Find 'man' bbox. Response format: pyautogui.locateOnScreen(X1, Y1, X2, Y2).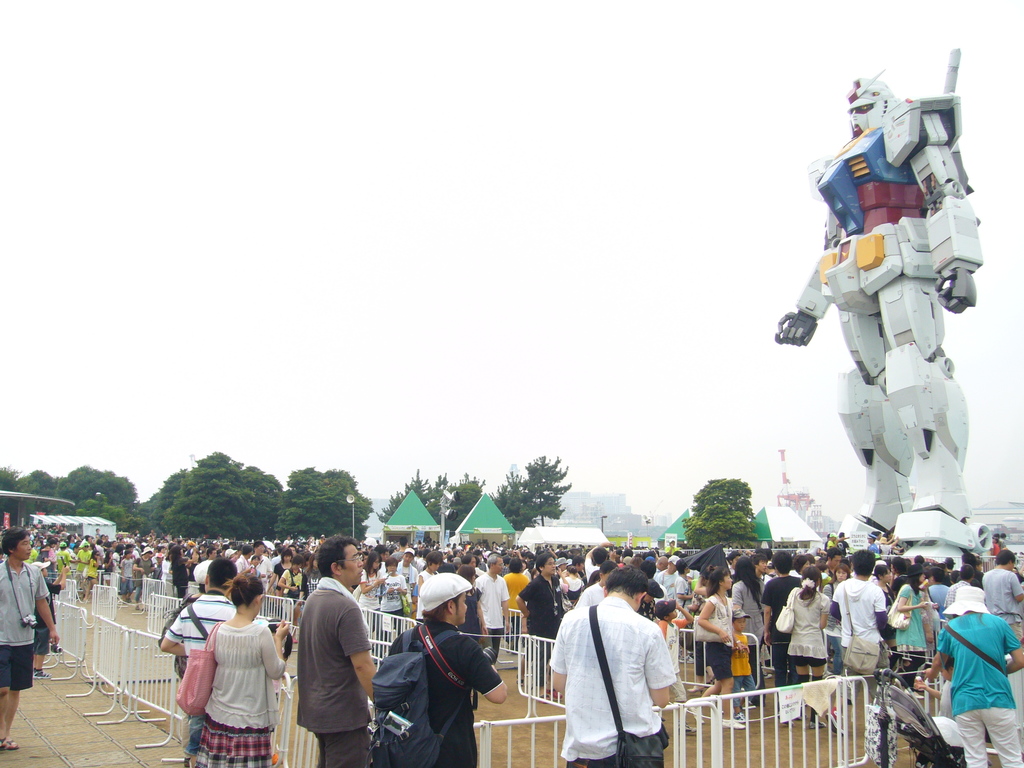
pyautogui.locateOnScreen(662, 536, 679, 556).
